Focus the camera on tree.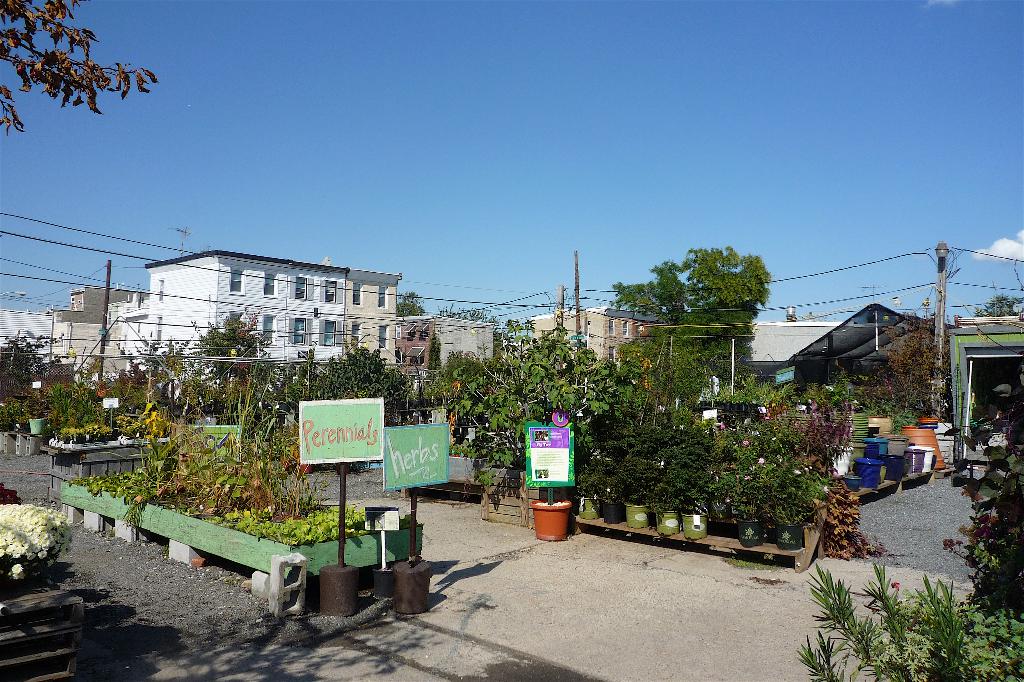
Focus region: [1, 330, 70, 399].
